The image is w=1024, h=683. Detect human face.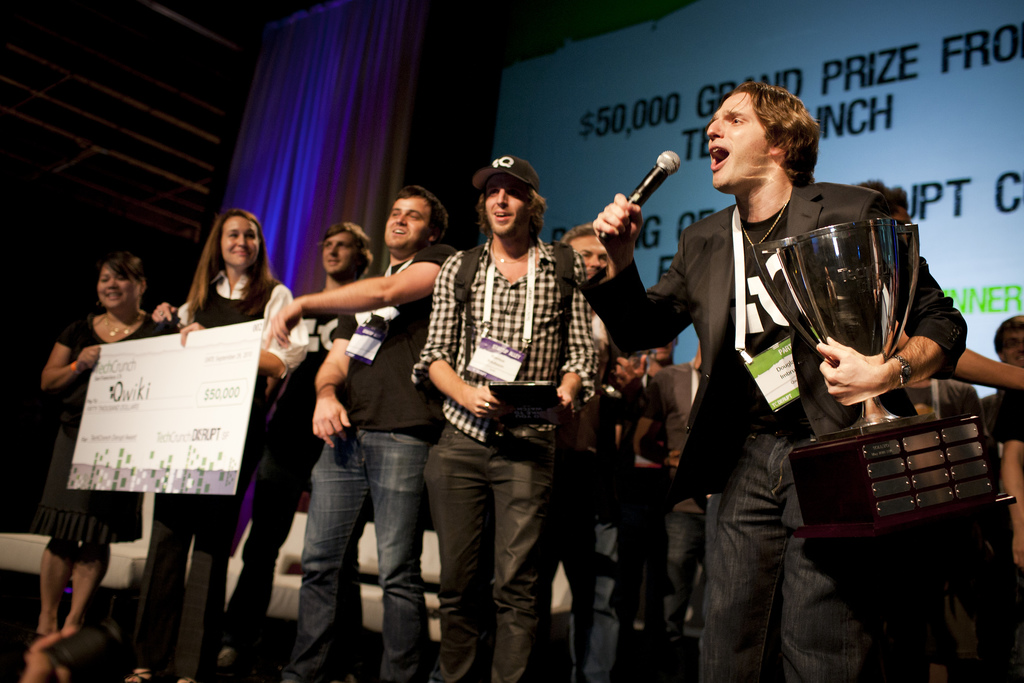
Detection: [left=388, top=199, right=433, bottom=252].
